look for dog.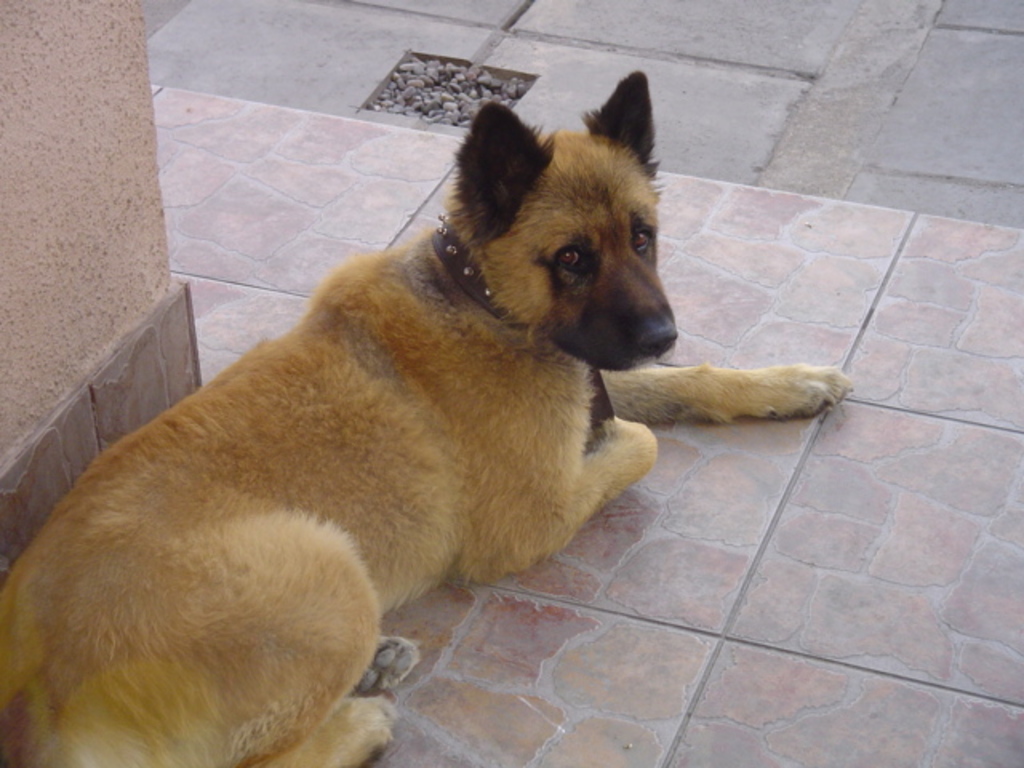
Found: region(0, 64, 856, 766).
